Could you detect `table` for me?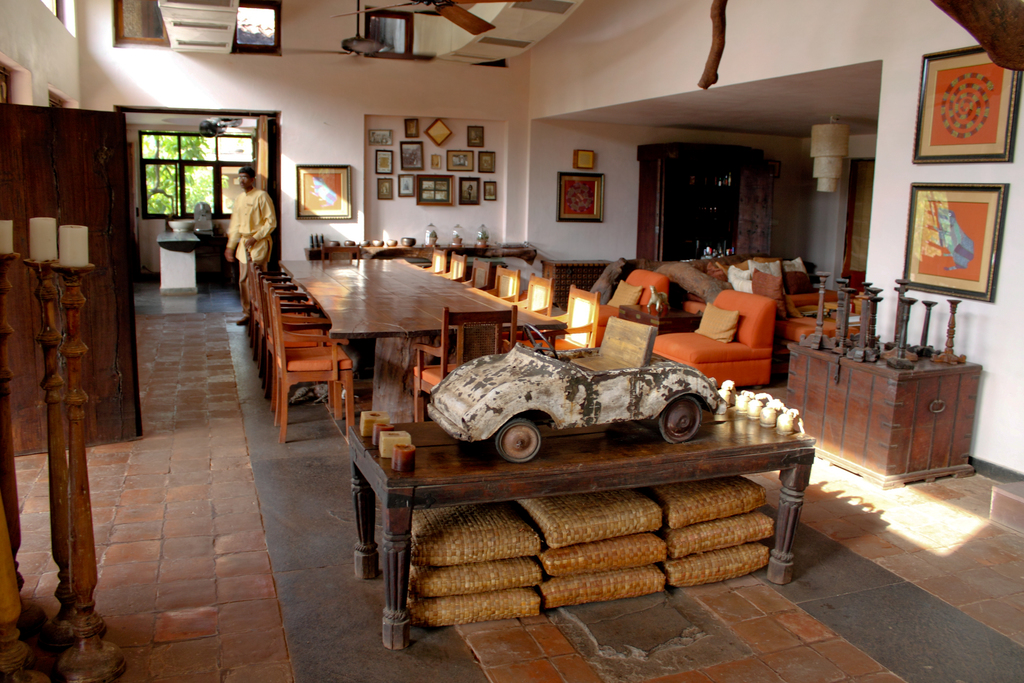
Detection result: l=271, t=254, r=570, b=406.
